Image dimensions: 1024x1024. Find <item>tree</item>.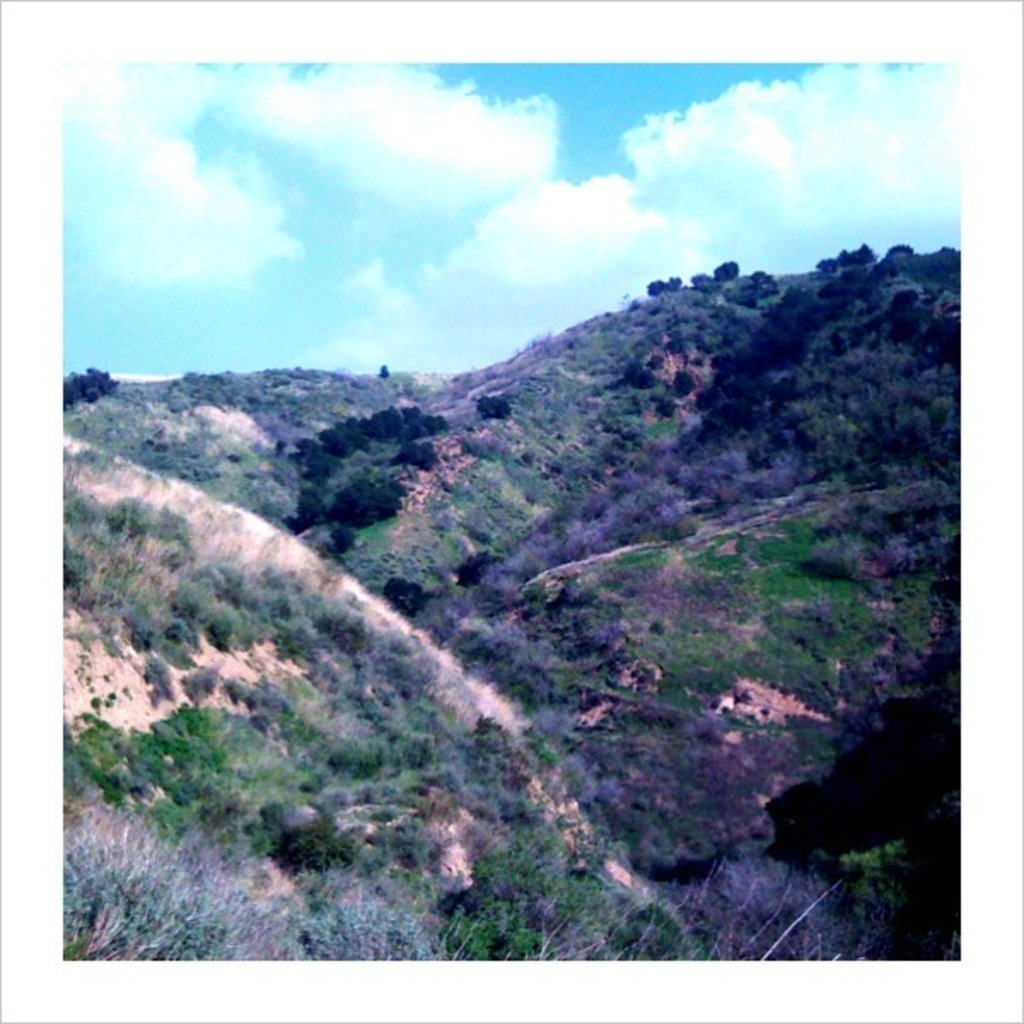
[478,394,519,420].
